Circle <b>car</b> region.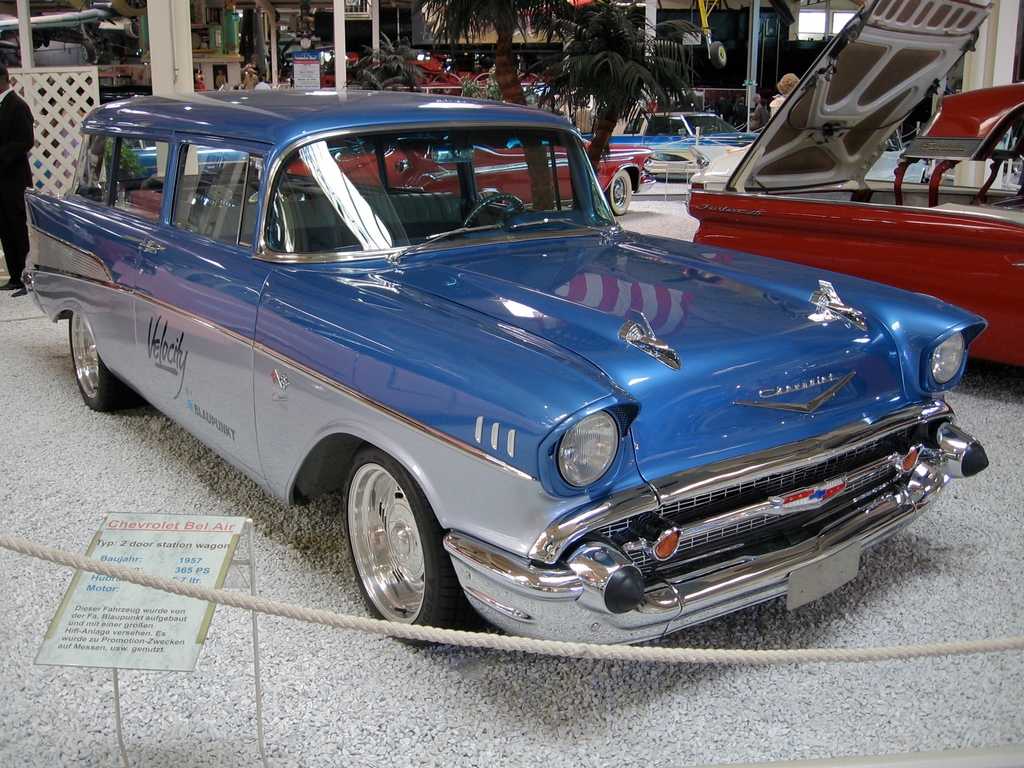
Region: (x1=683, y1=0, x2=1023, y2=378).
